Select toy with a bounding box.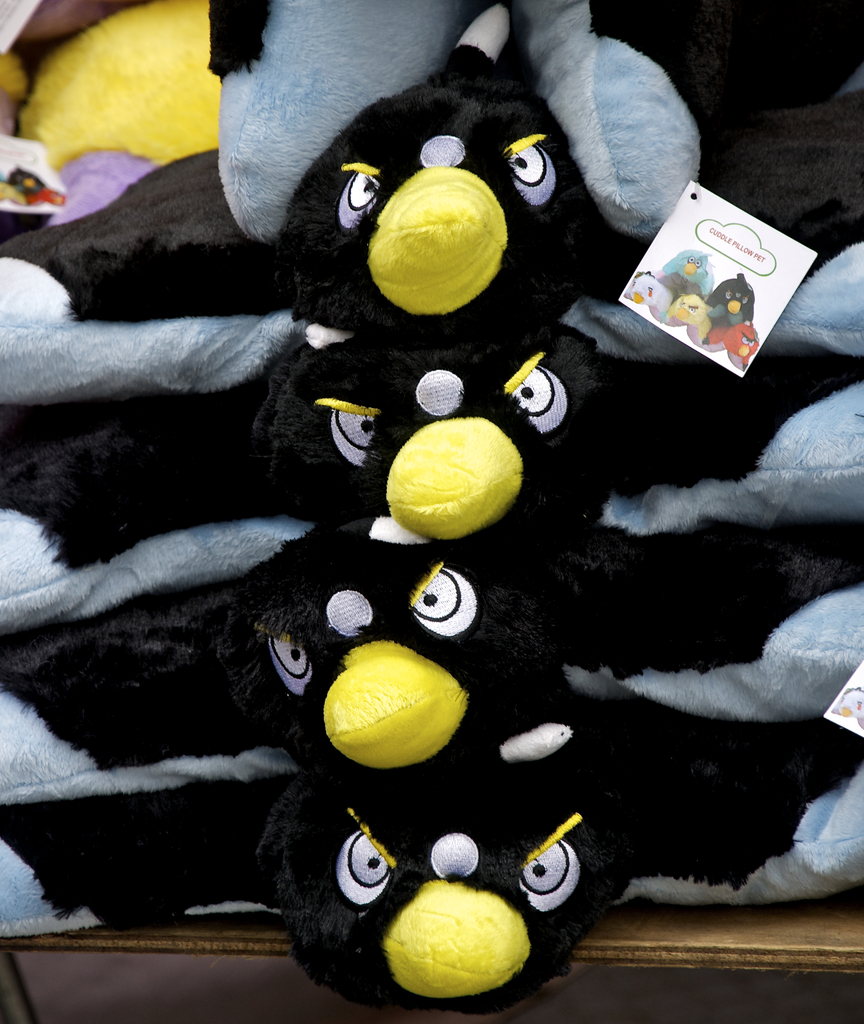
crop(657, 259, 706, 292).
